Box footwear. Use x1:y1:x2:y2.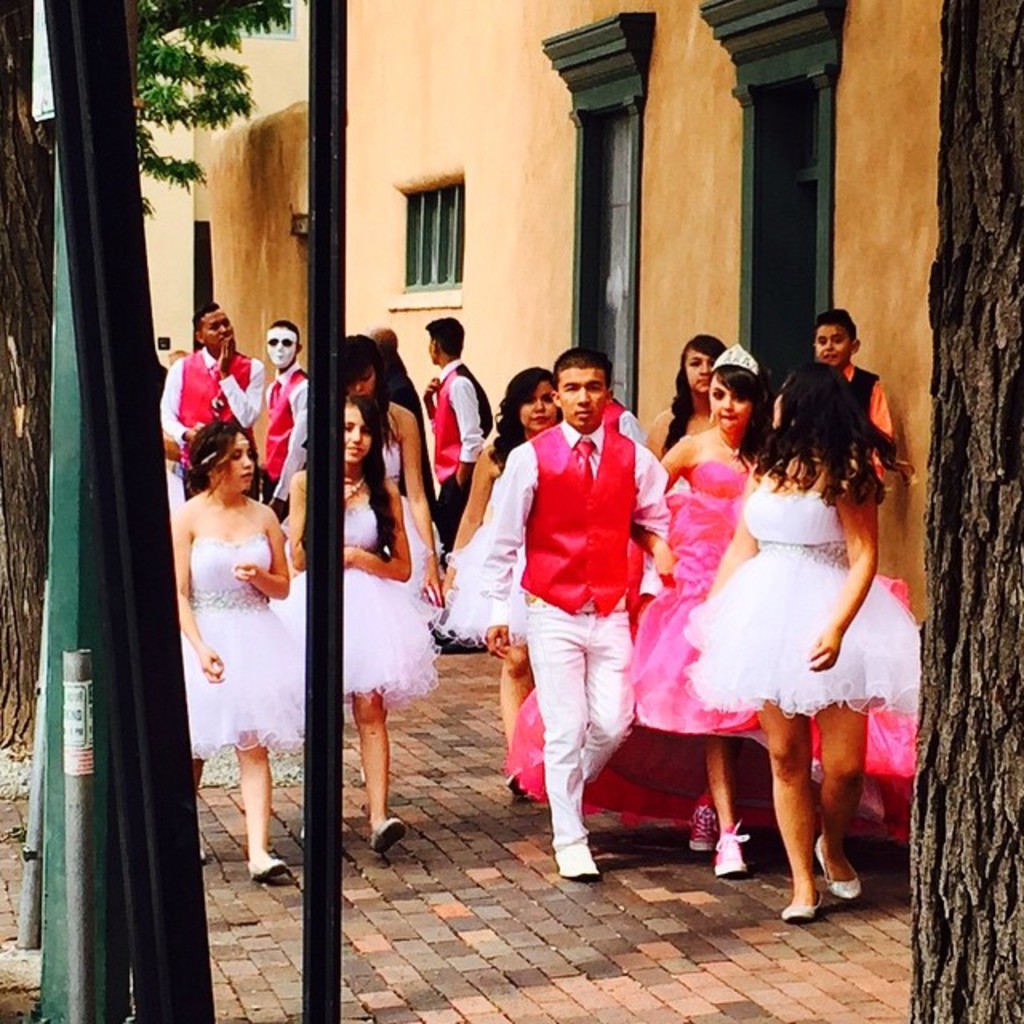
816:838:869:898.
